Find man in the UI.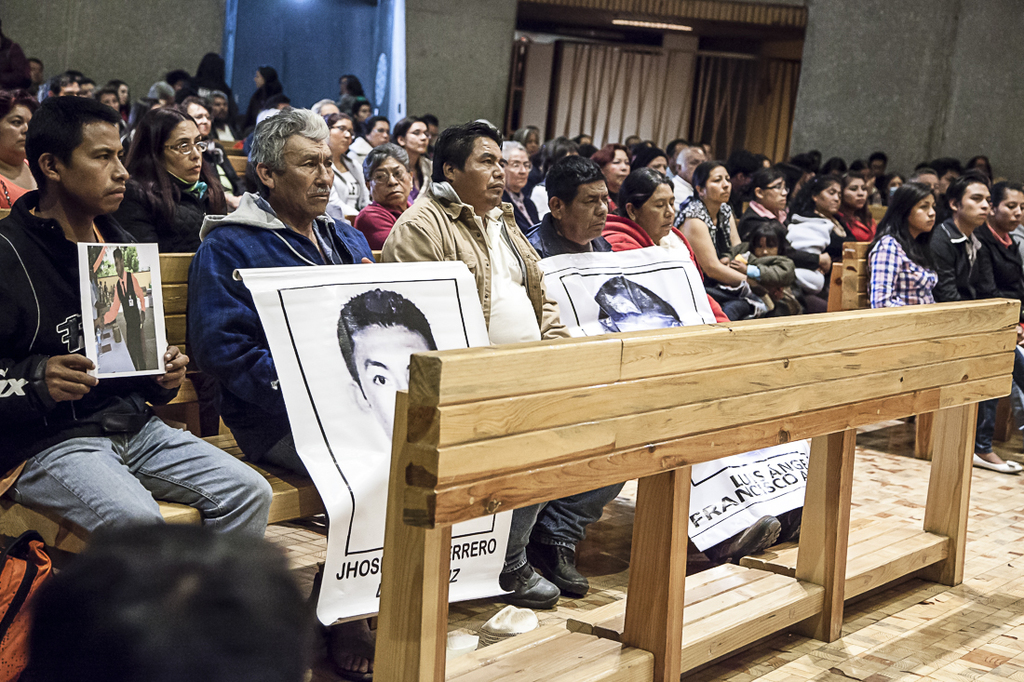
UI element at <region>49, 71, 81, 97</region>.
